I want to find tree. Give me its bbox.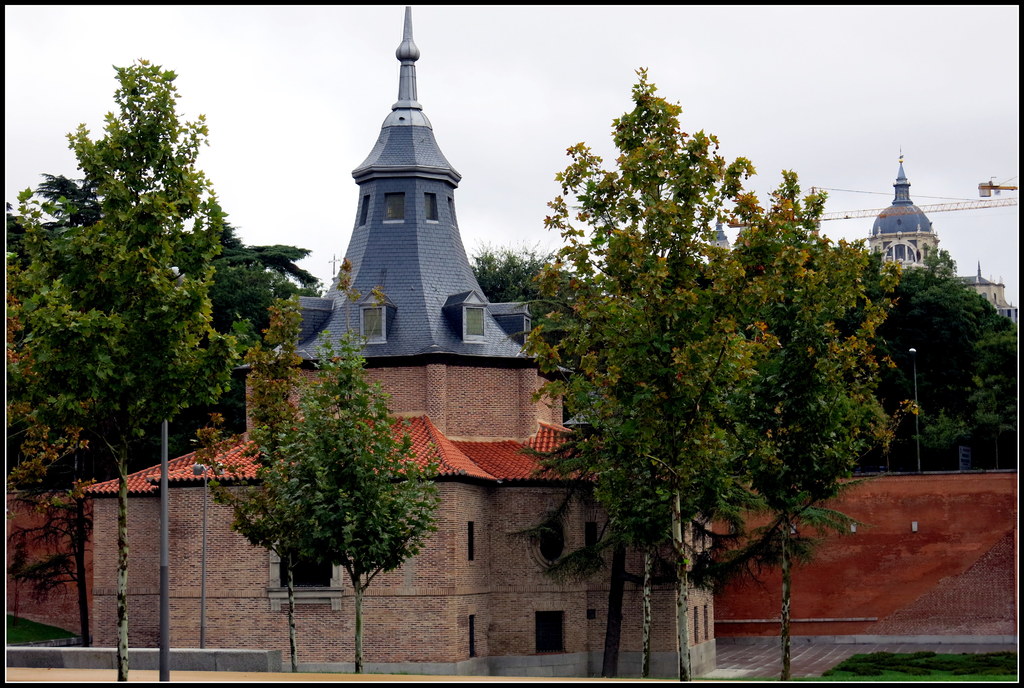
locate(513, 62, 924, 685).
